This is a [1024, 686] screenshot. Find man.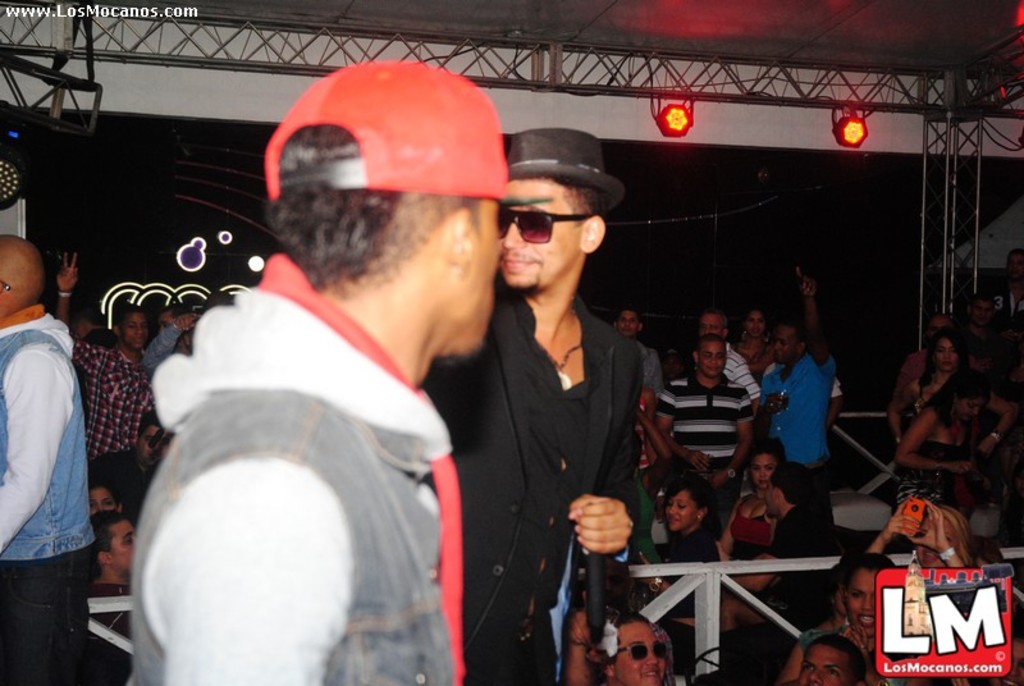
Bounding box: region(0, 234, 96, 685).
